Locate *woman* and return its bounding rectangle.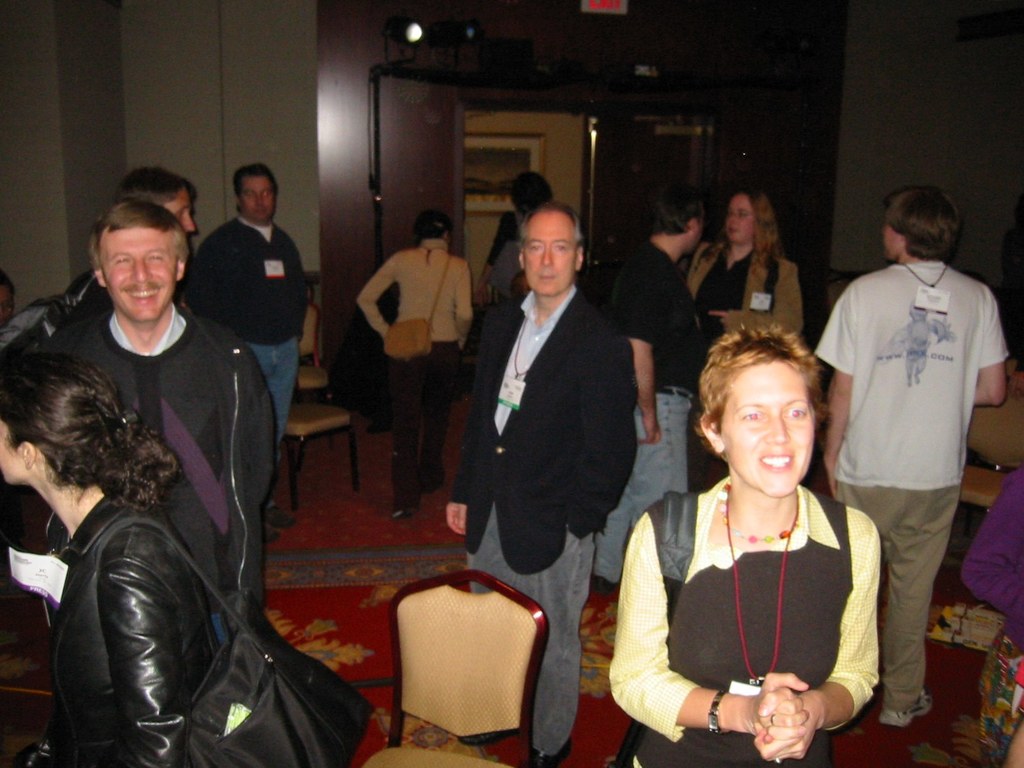
locate(678, 184, 806, 501).
